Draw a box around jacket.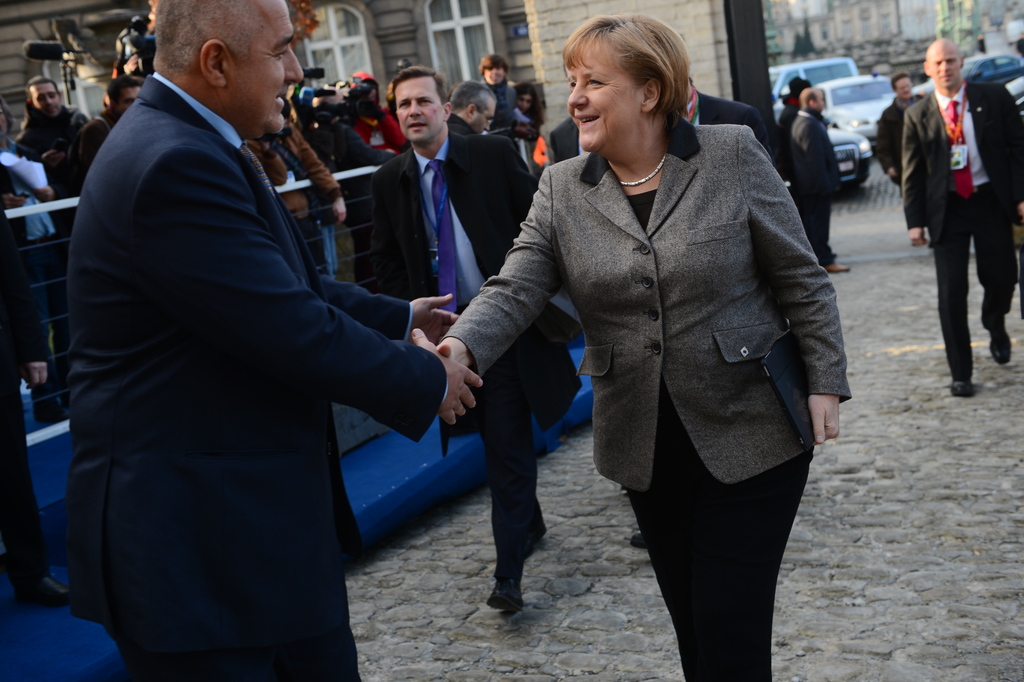
BBox(456, 74, 844, 529).
